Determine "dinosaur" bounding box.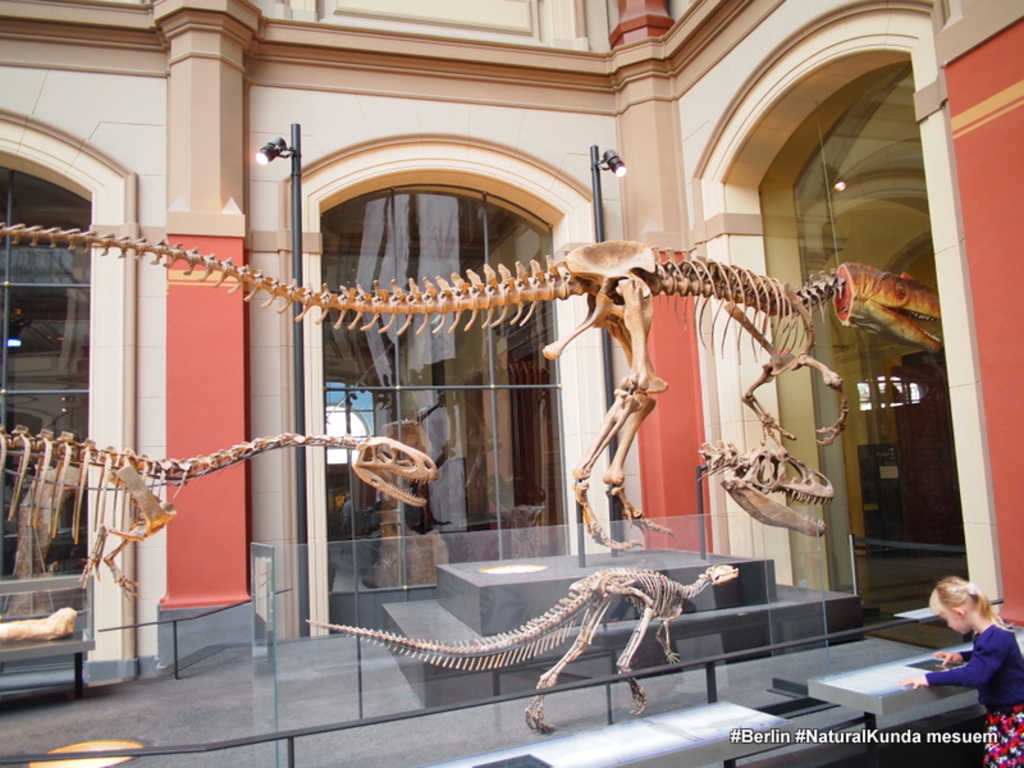
Determined: (0,220,938,552).
